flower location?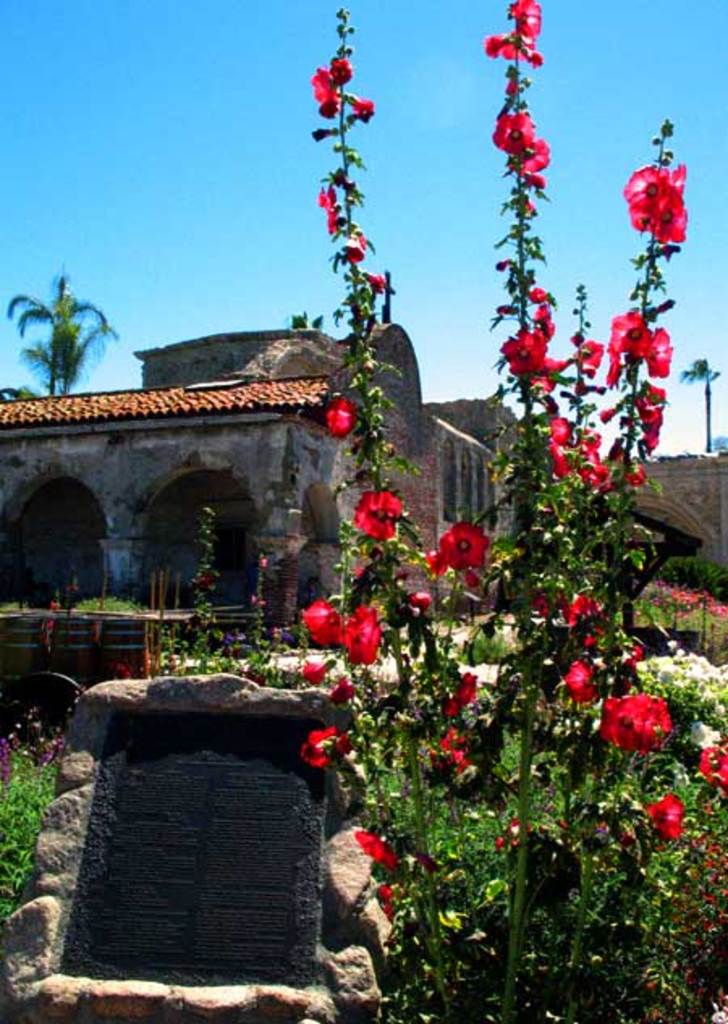
[x1=696, y1=746, x2=726, y2=788]
